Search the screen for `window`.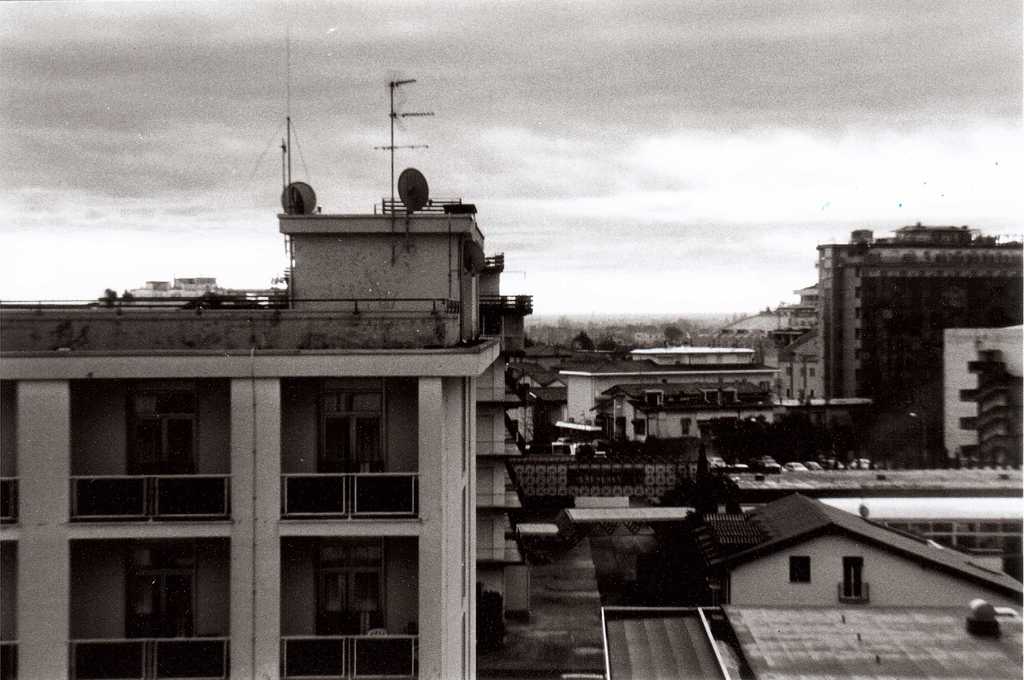
Found at 125:396:199:476.
